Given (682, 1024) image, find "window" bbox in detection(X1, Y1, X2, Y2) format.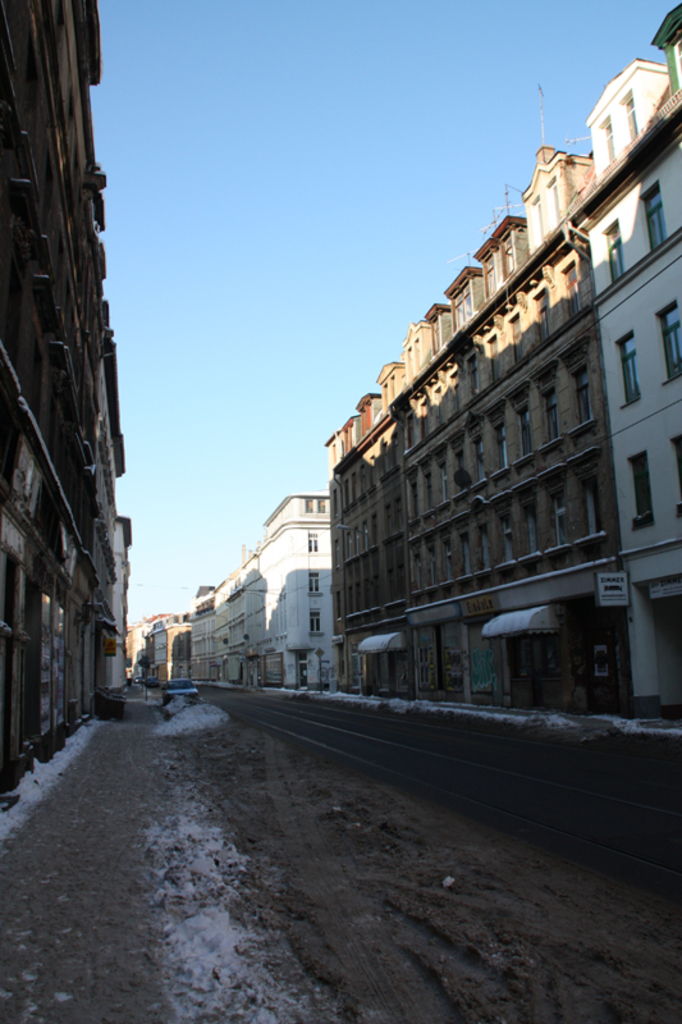
detection(307, 573, 319, 594).
